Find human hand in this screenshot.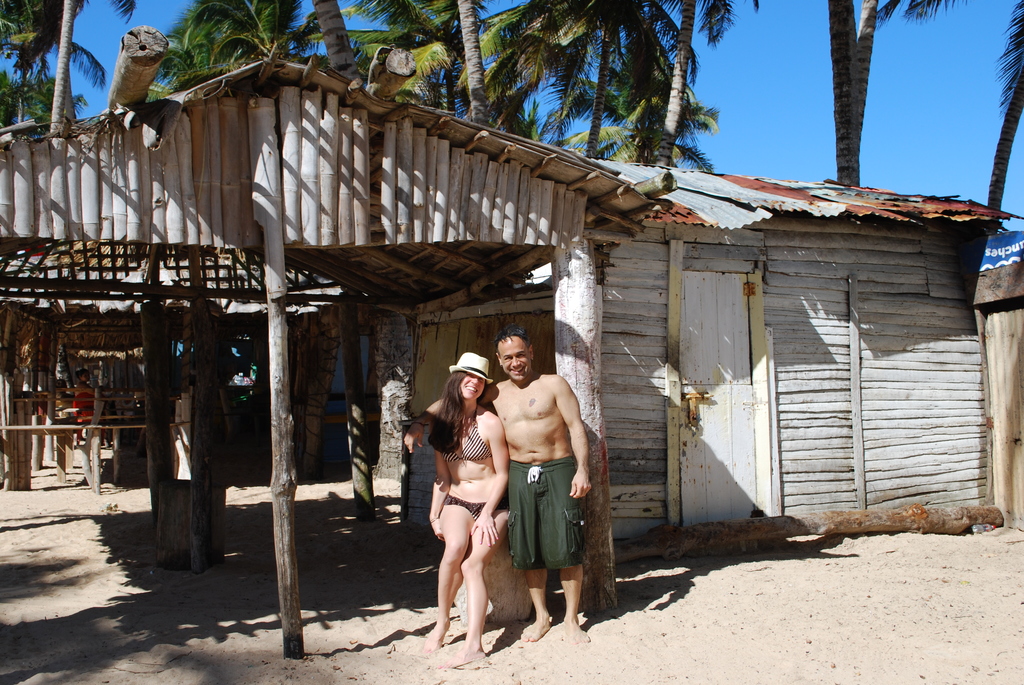
The bounding box for human hand is Rect(567, 471, 591, 494).
